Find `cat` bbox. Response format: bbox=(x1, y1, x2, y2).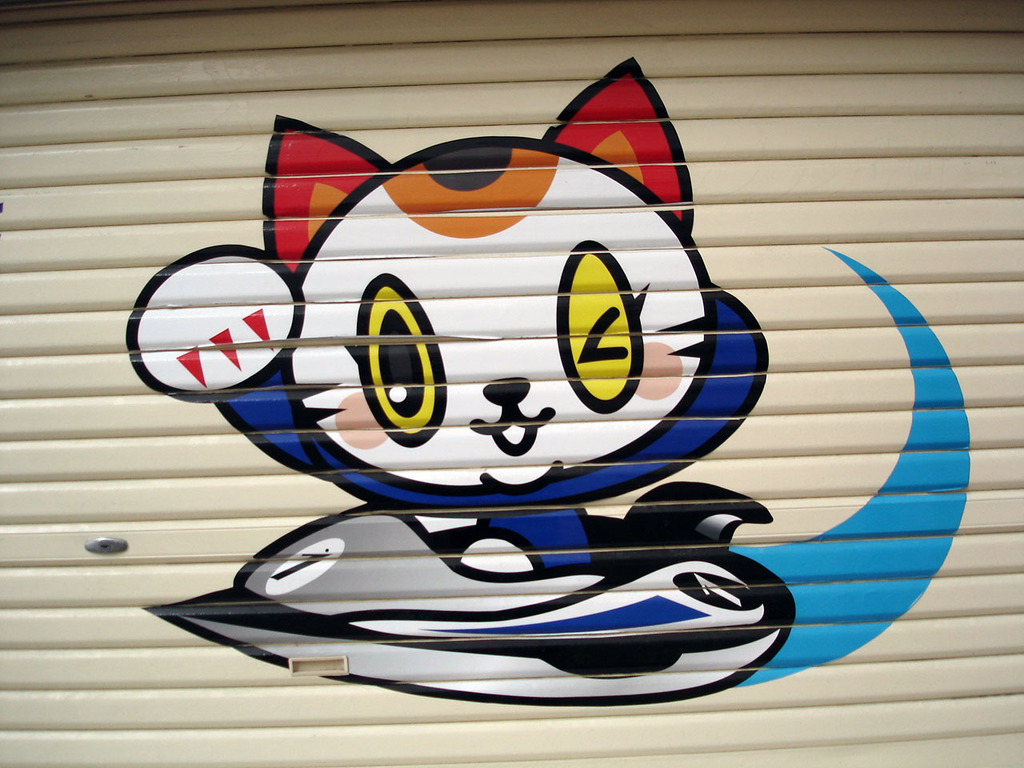
bbox=(121, 57, 767, 565).
